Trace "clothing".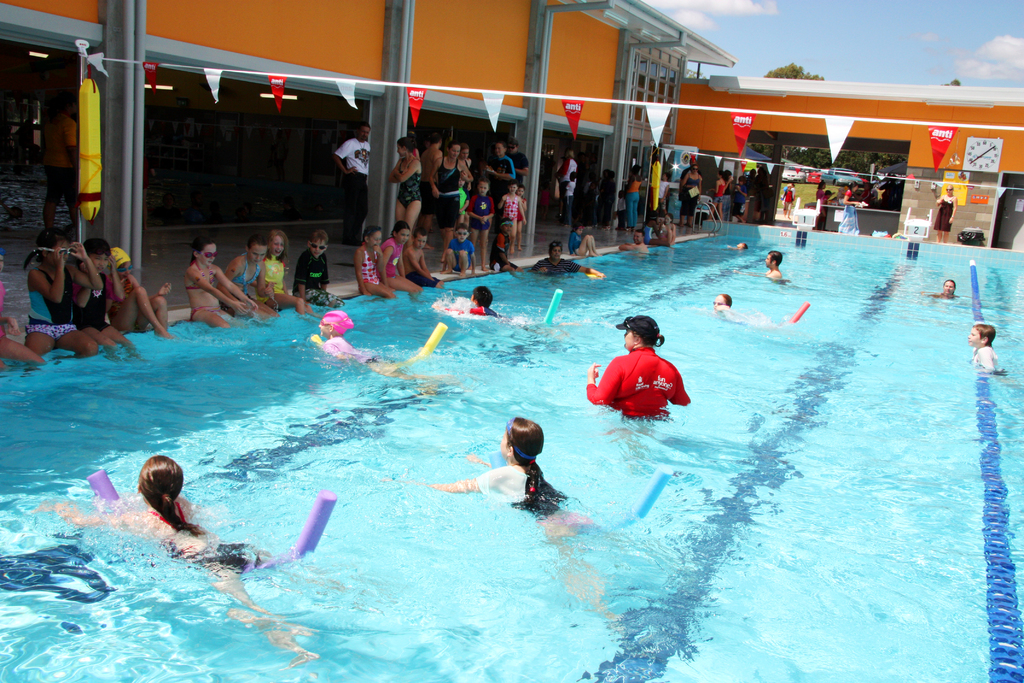
Traced to bbox(542, 197, 550, 208).
